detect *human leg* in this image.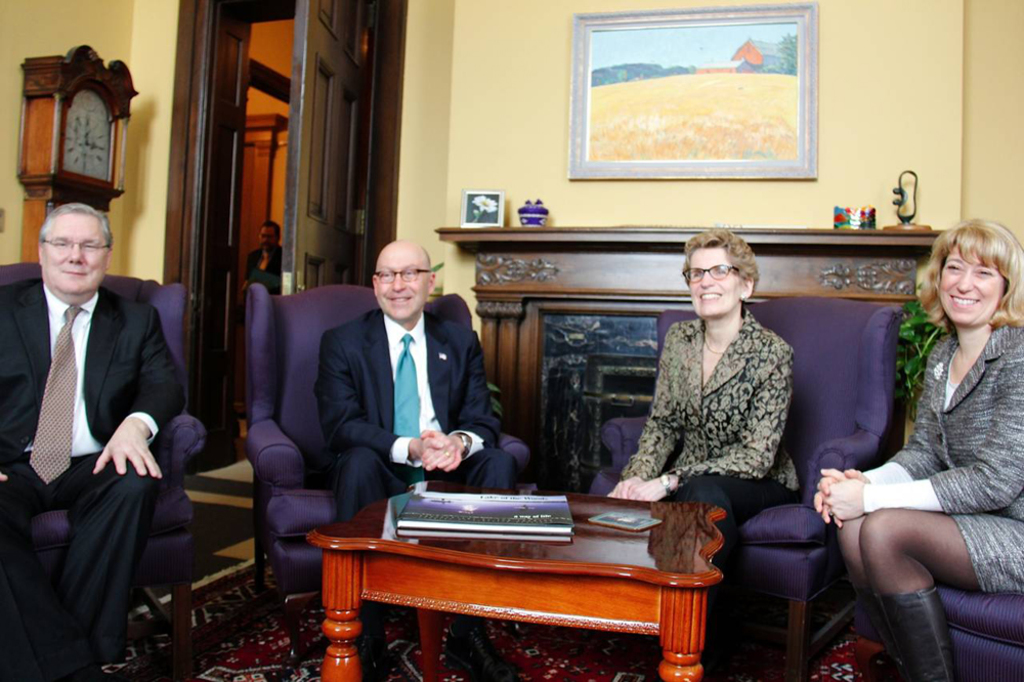
Detection: 678, 477, 800, 681.
